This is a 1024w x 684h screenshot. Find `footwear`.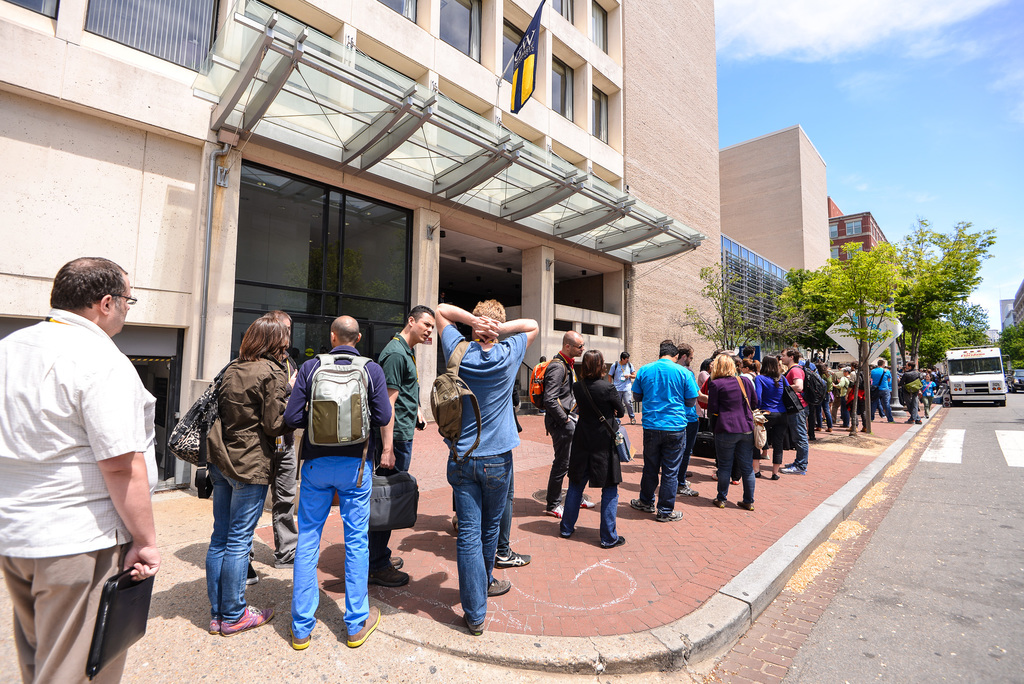
Bounding box: x1=273 y1=555 x2=298 y2=569.
